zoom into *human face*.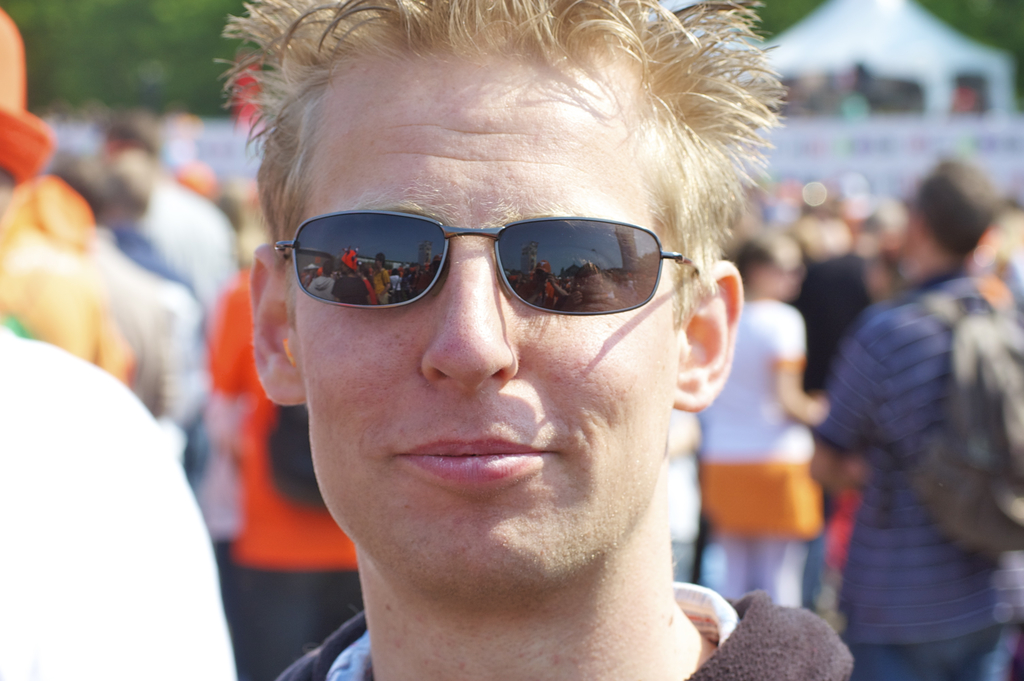
Zoom target: {"left": 292, "top": 62, "right": 679, "bottom": 592}.
